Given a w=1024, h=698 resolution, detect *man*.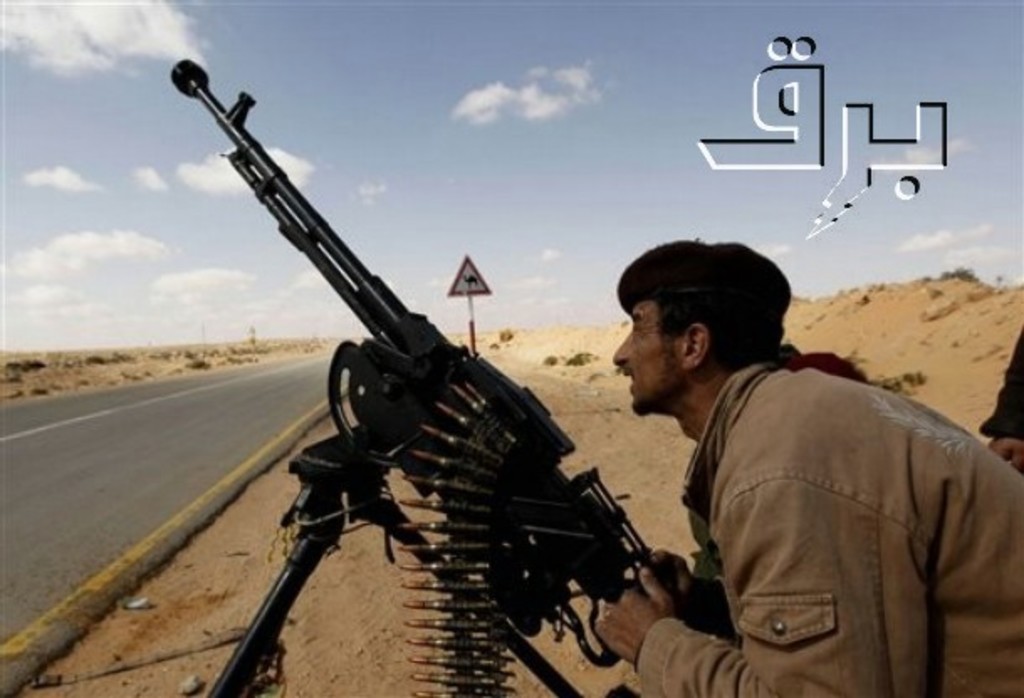
bbox=(599, 252, 1022, 697).
